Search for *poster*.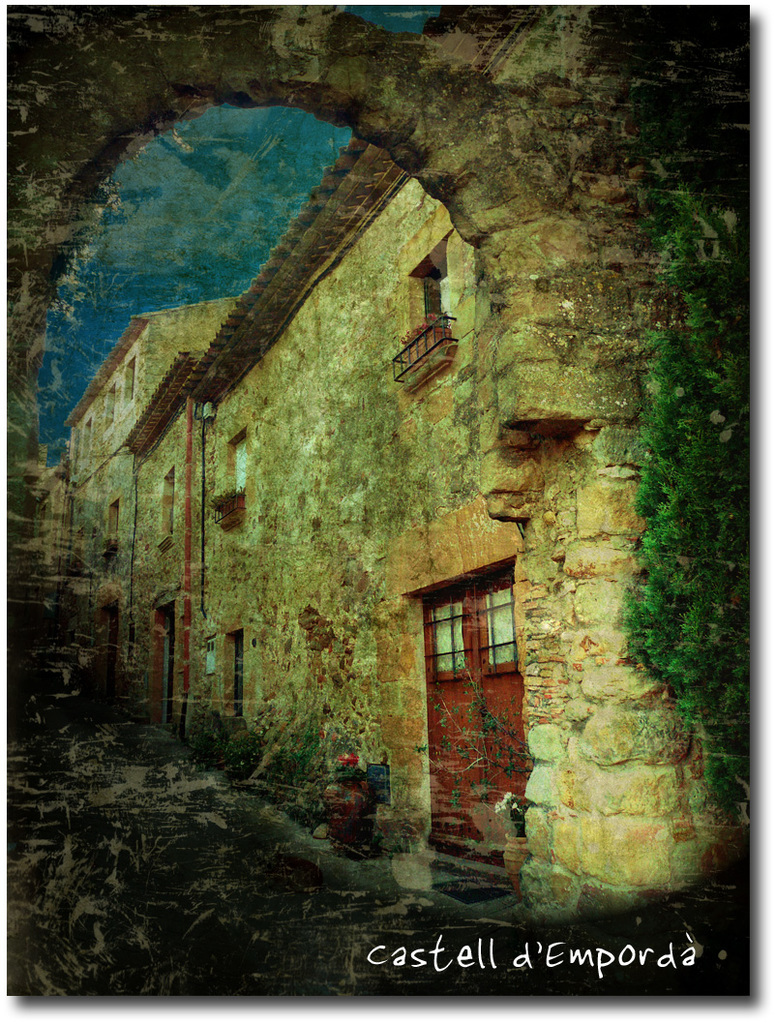
Found at bbox=(0, 2, 749, 999).
